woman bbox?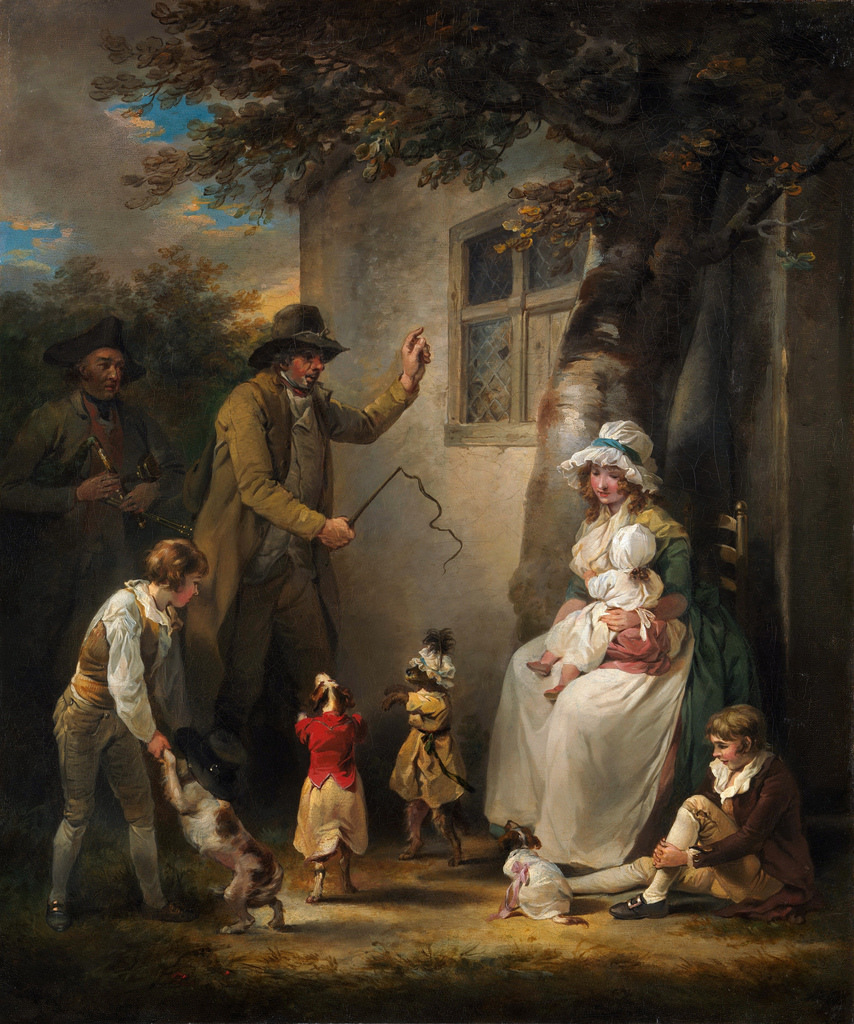
<region>516, 413, 727, 905</region>
